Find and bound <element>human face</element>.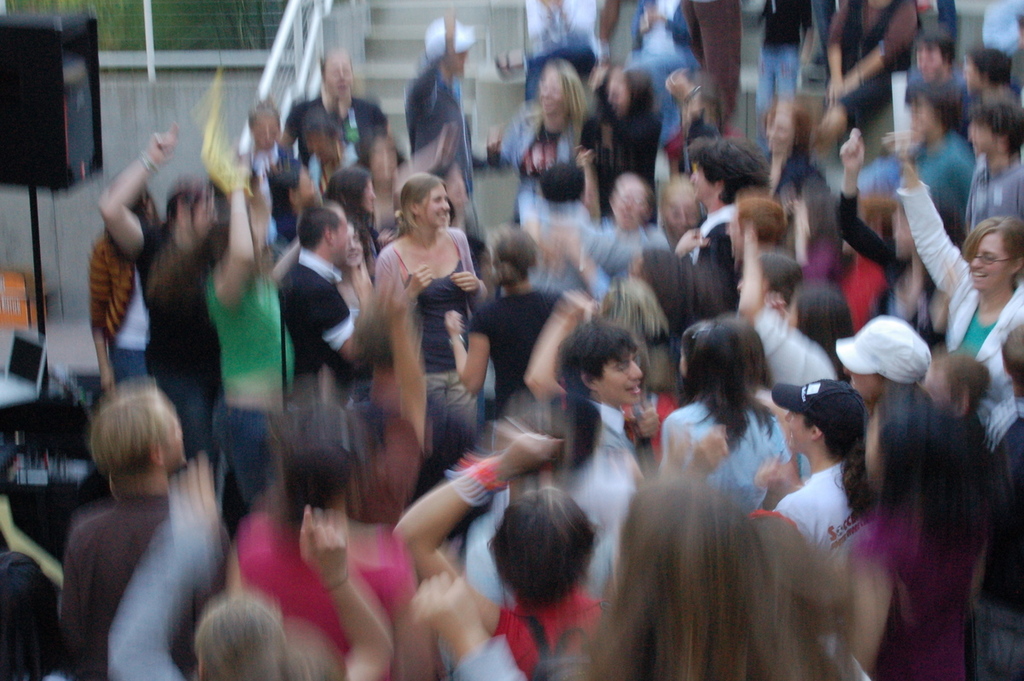
Bound: detection(890, 207, 911, 256).
